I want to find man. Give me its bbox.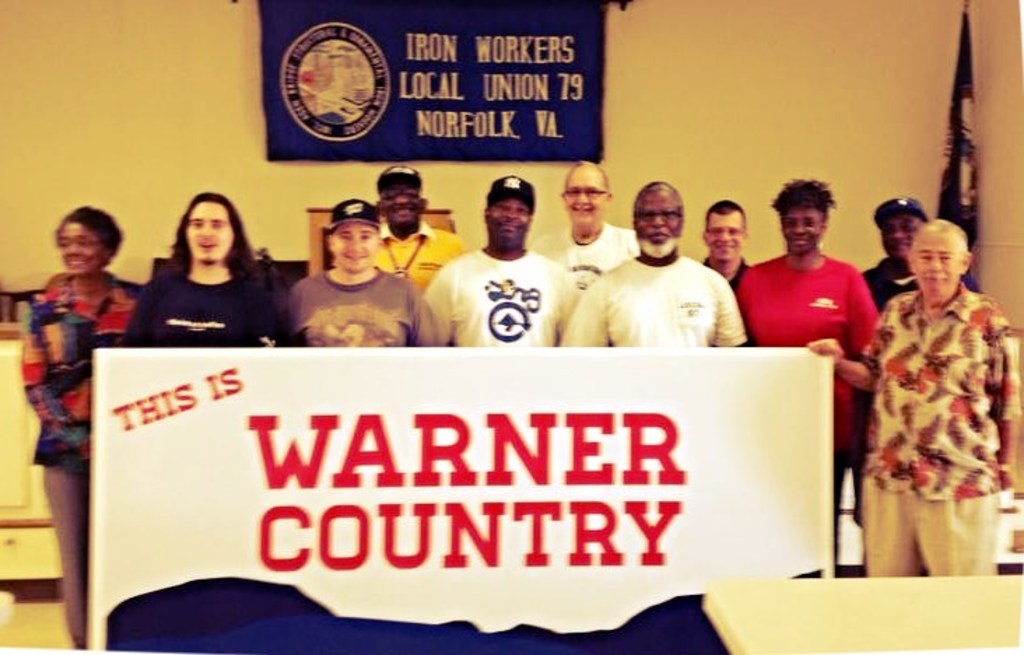
l=806, t=223, r=1017, b=575.
